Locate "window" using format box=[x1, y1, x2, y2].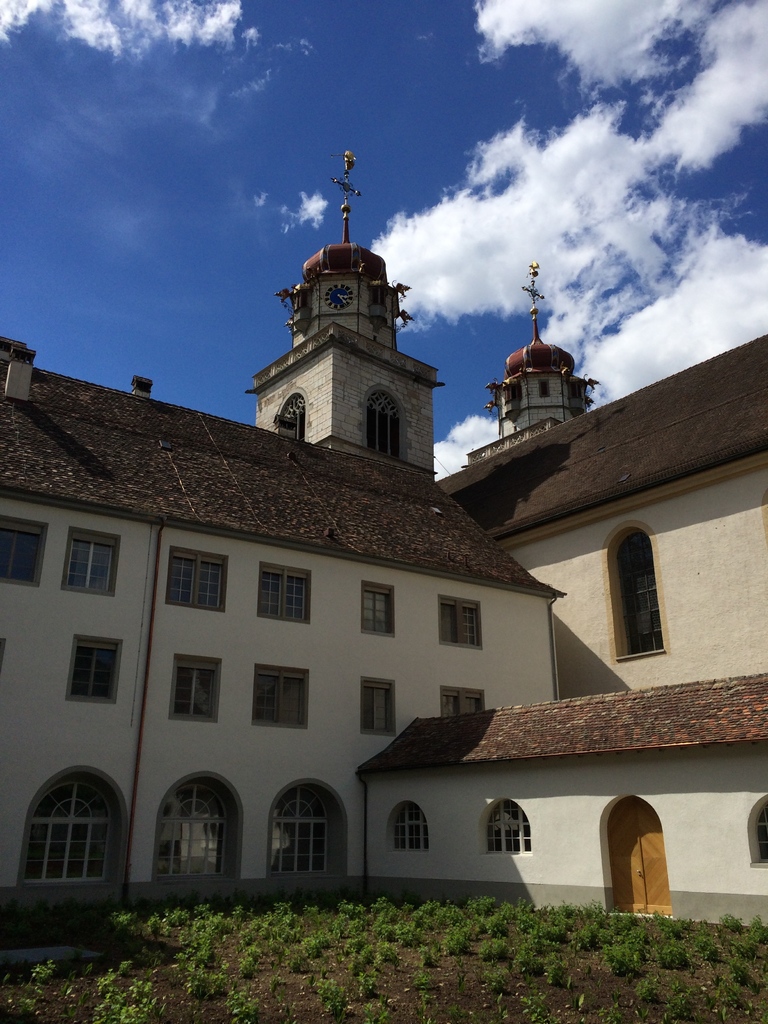
box=[64, 526, 122, 601].
